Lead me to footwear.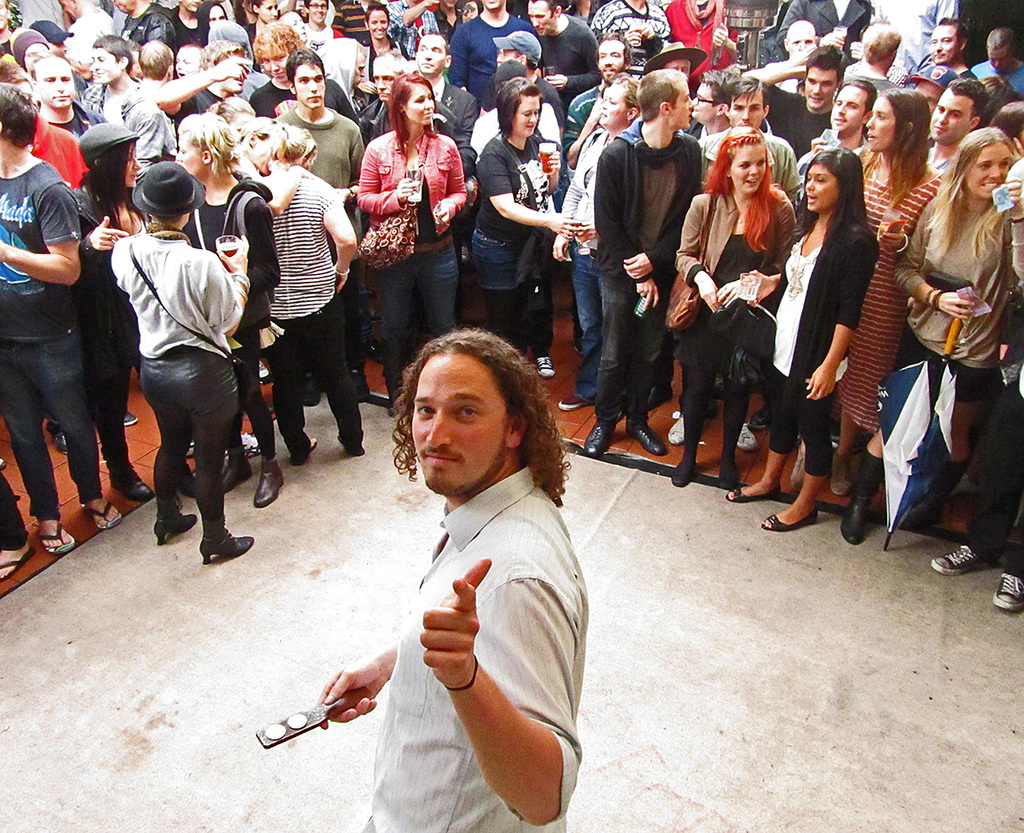
Lead to rect(337, 434, 364, 458).
